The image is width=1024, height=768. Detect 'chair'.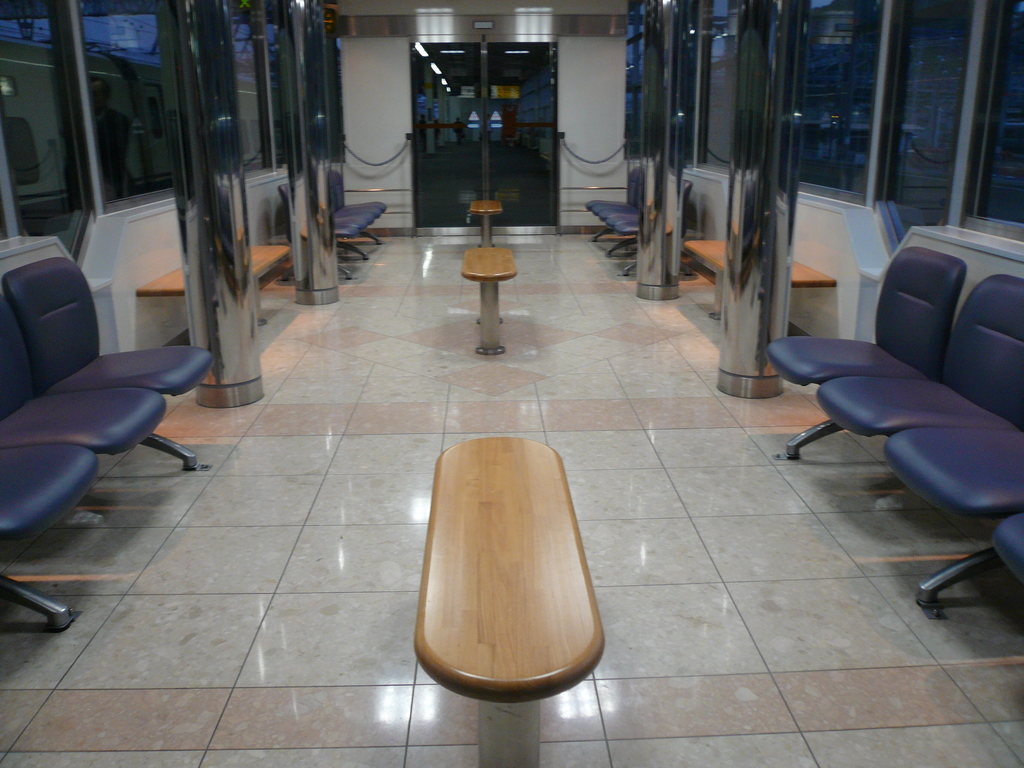
Detection: l=0, t=290, r=164, b=461.
